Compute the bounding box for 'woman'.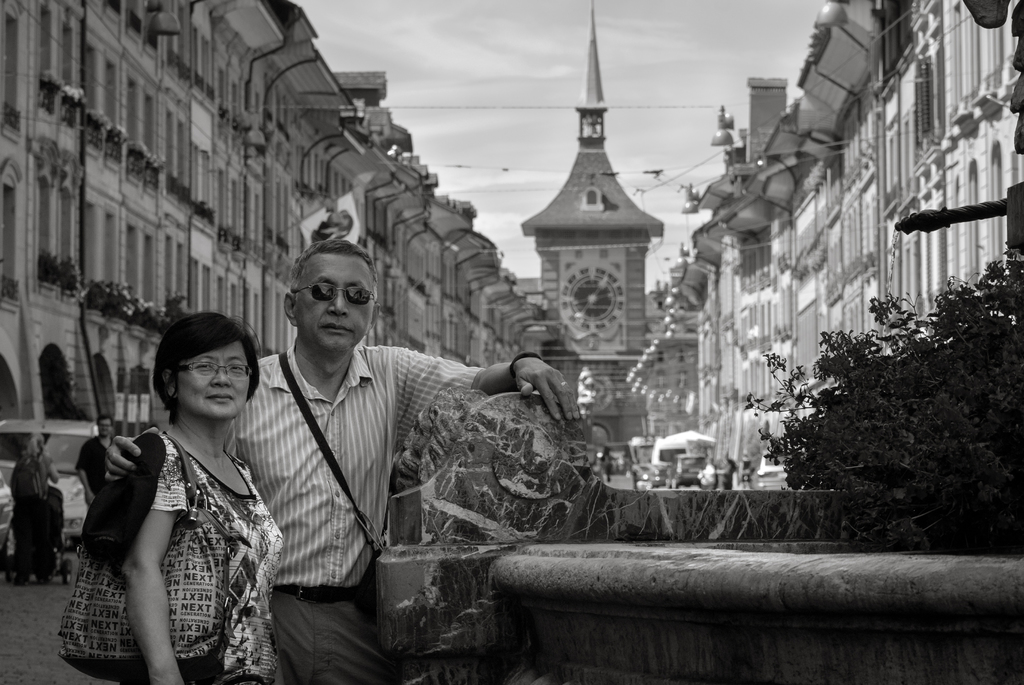
<region>66, 292, 284, 684</region>.
